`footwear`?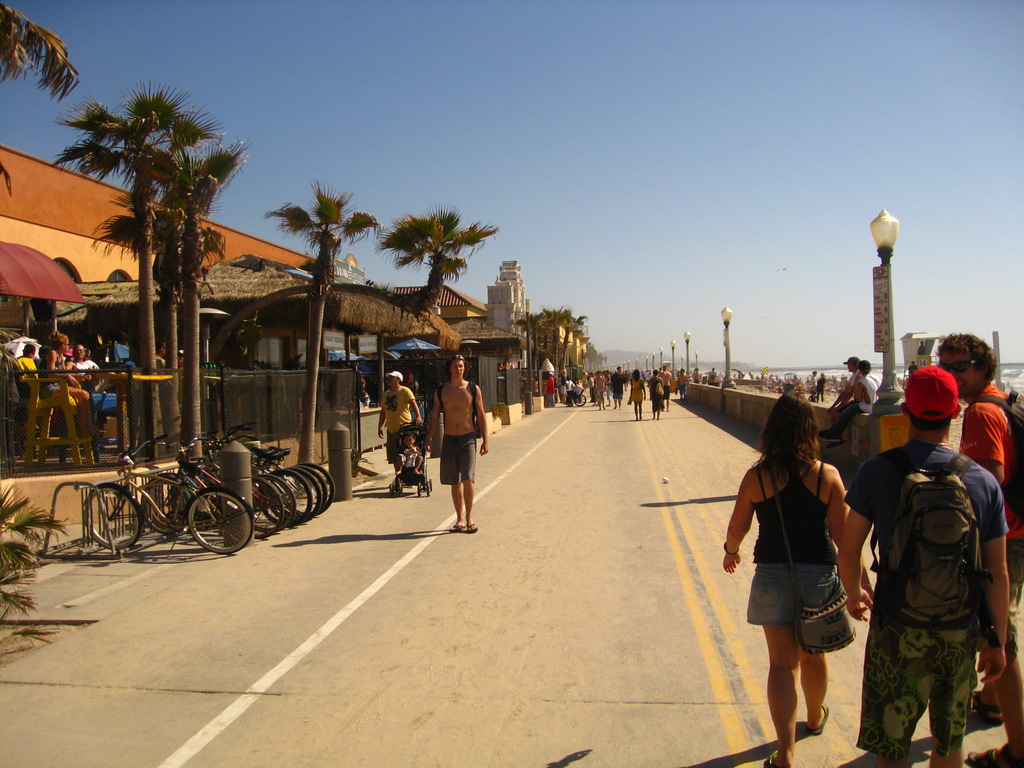
(966,746,999,767)
